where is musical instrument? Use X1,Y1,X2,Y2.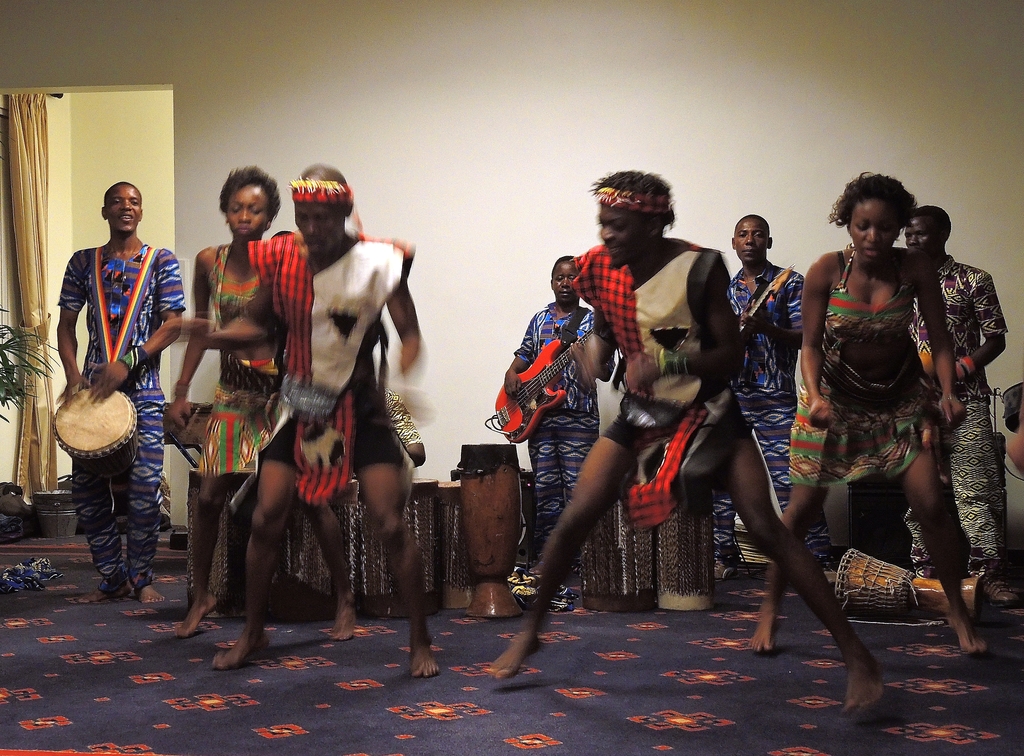
45,386,132,459.
